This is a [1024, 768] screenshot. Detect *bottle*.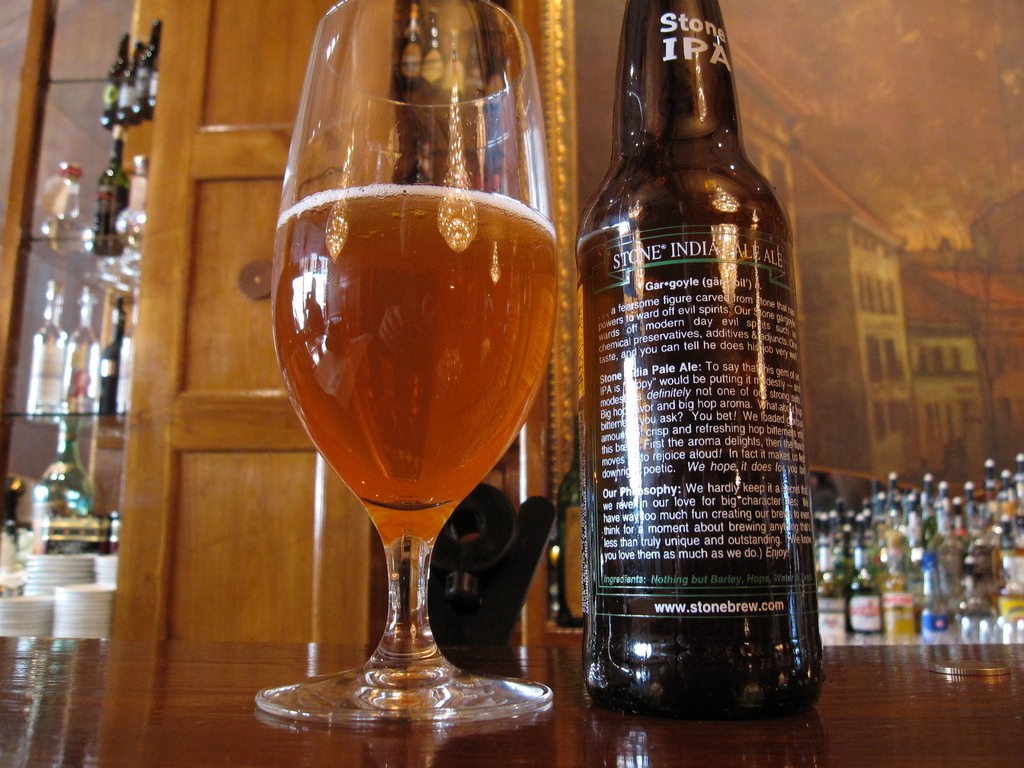
119:158:150:246.
